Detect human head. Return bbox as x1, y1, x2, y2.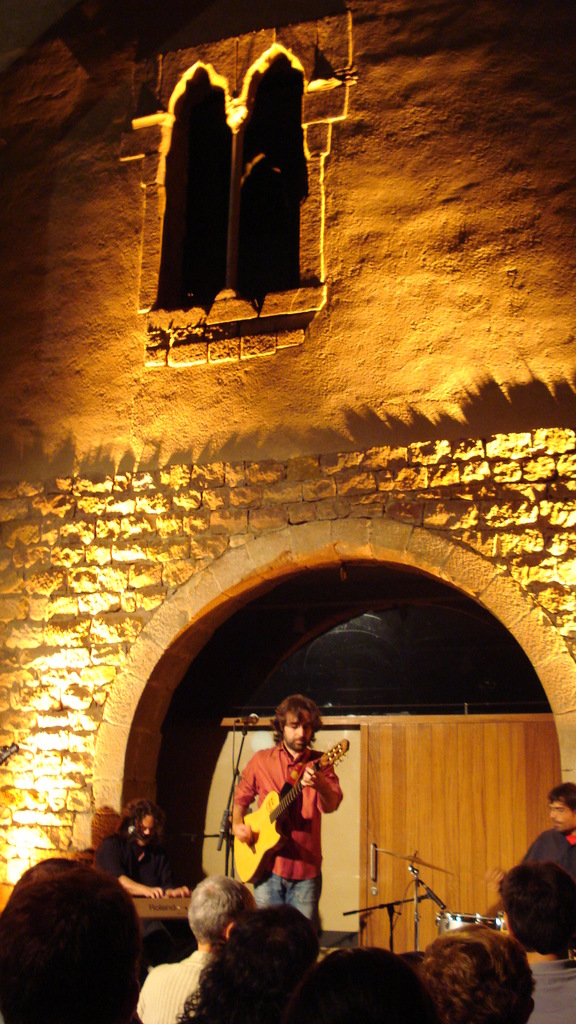
124, 801, 162, 850.
